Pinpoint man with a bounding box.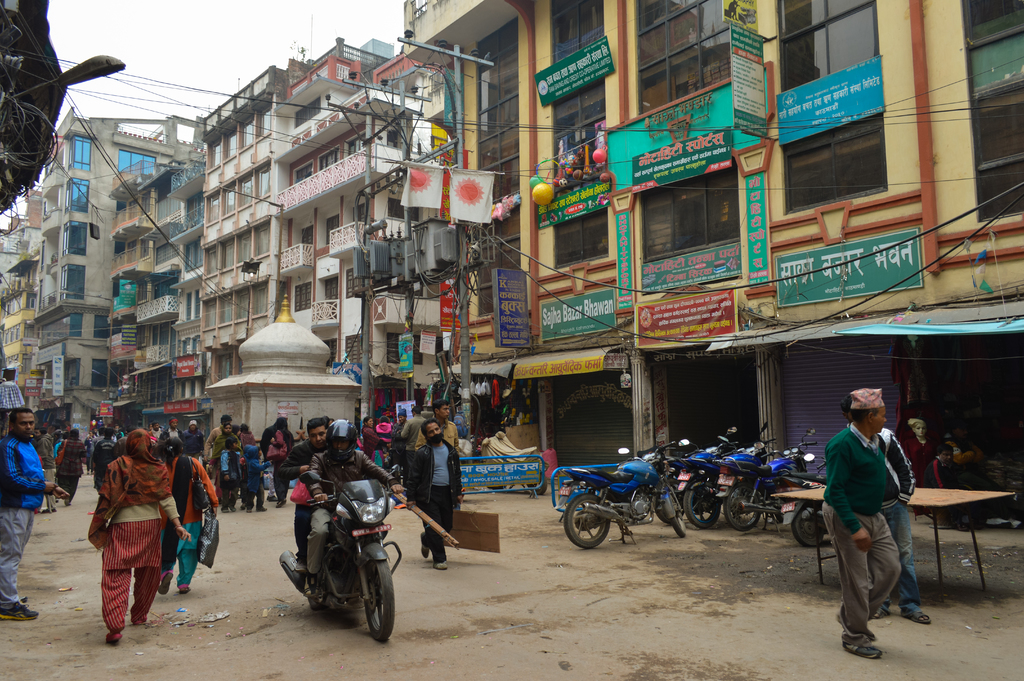
<bbox>161, 414, 182, 458</bbox>.
